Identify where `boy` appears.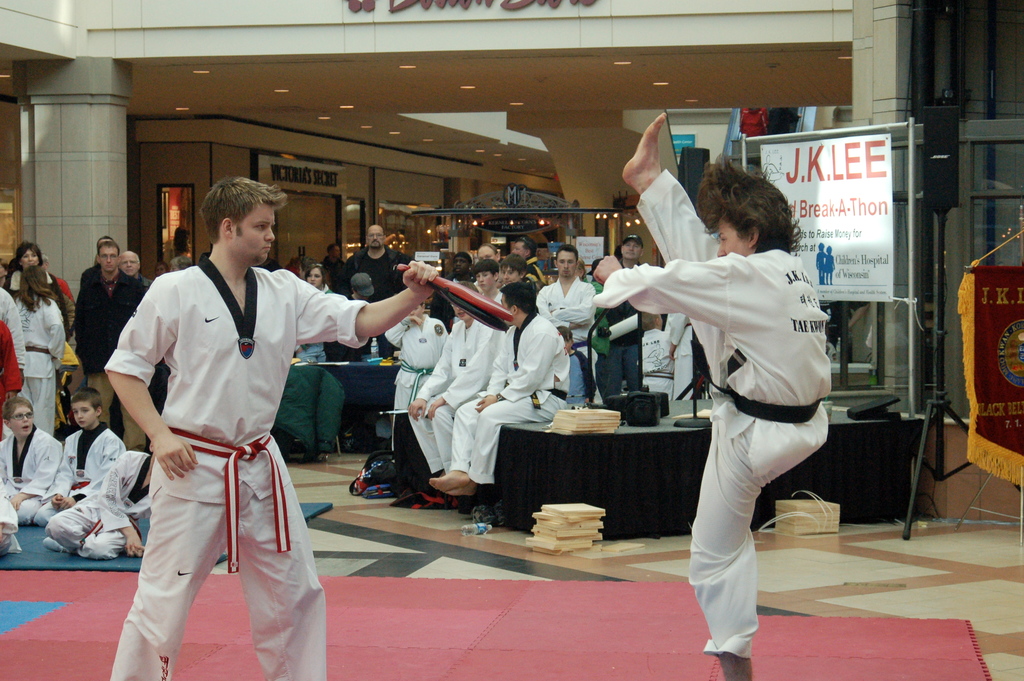
Appears at 0, 396, 63, 527.
